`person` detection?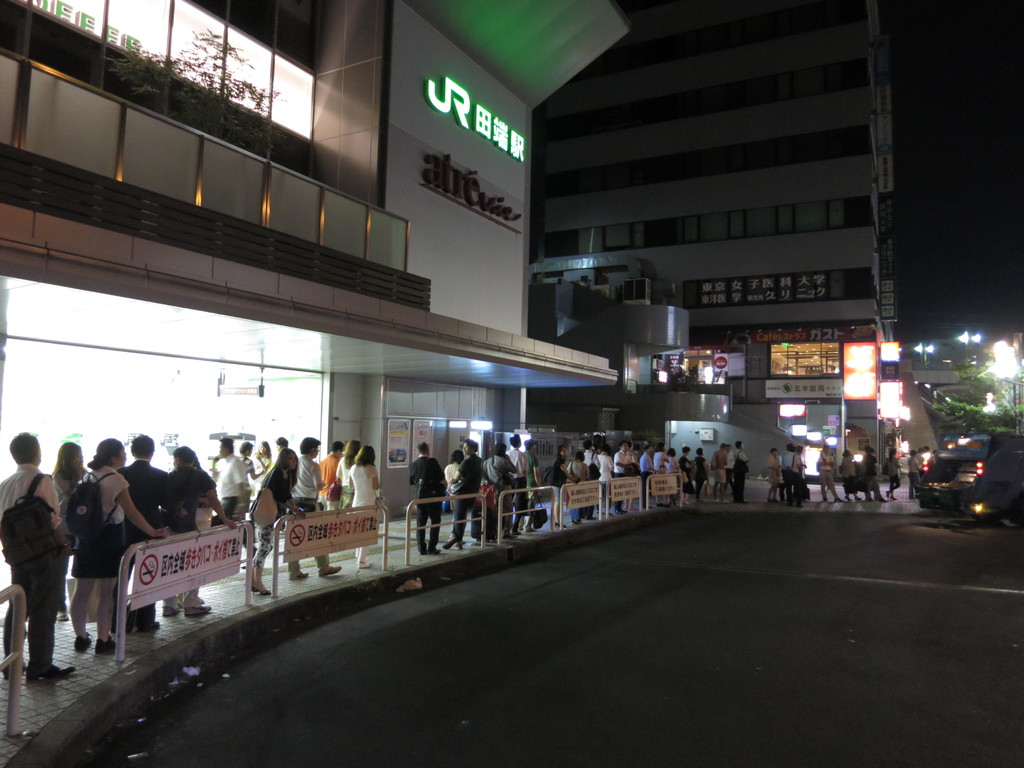
<box>0,431,70,679</box>
